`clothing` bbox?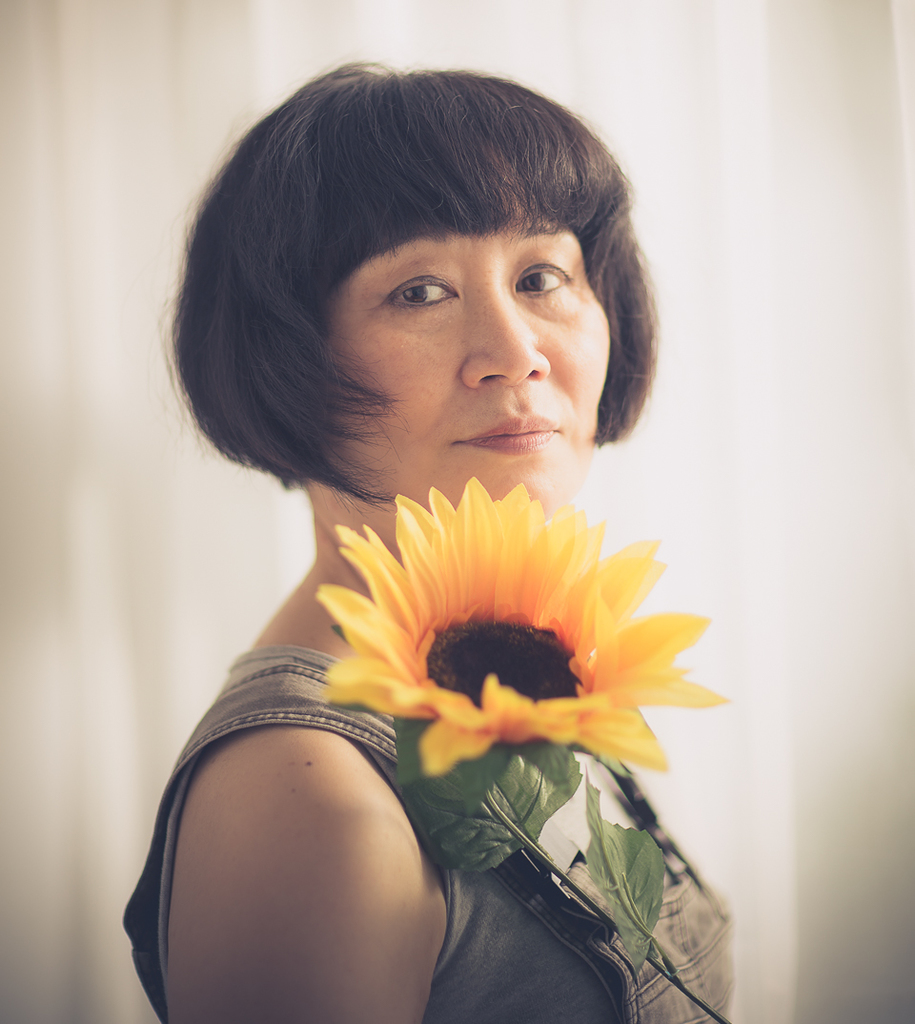
bbox(117, 640, 737, 1023)
